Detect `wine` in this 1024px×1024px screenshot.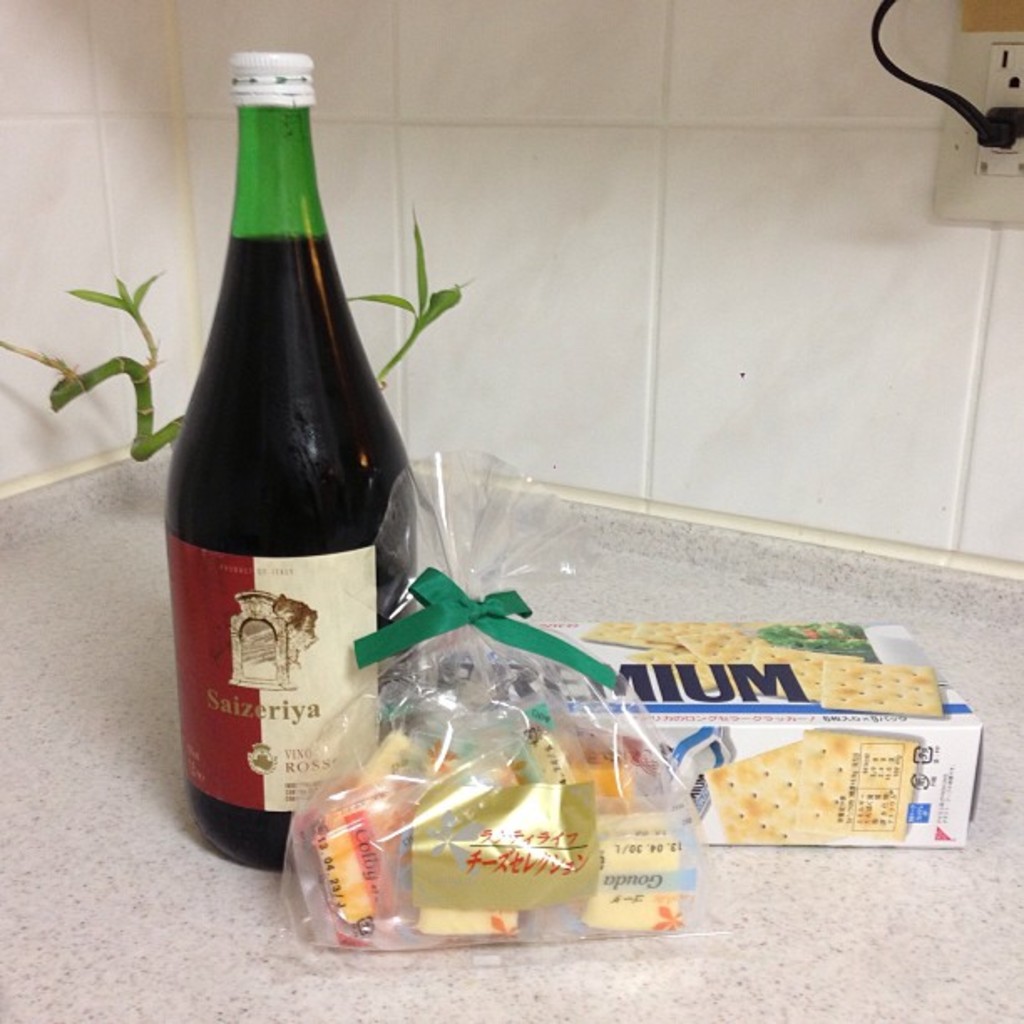
Detection: (172, 241, 417, 873).
